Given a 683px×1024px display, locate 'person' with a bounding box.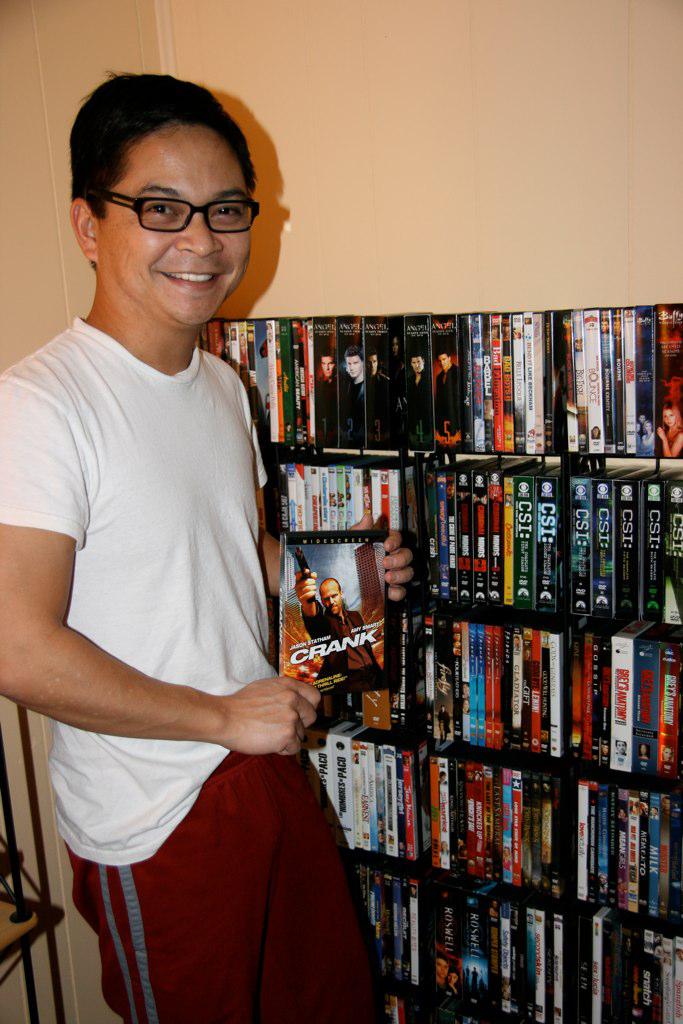
Located: Rect(316, 343, 337, 425).
